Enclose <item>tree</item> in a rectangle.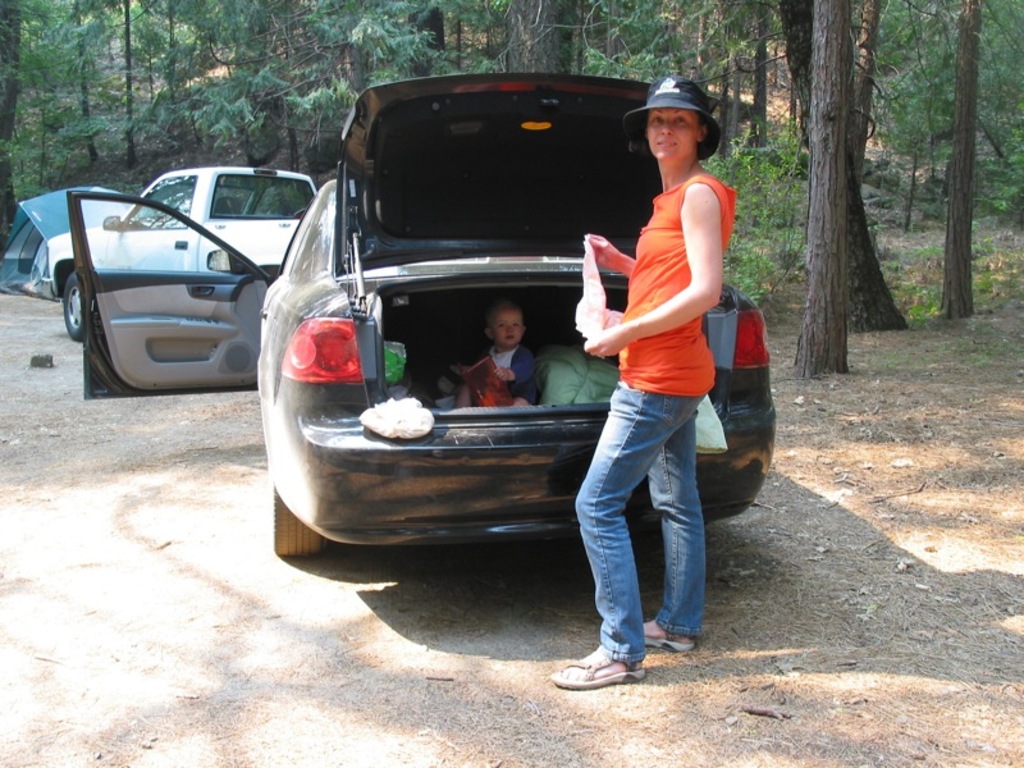
(left=869, top=0, right=997, bottom=337).
